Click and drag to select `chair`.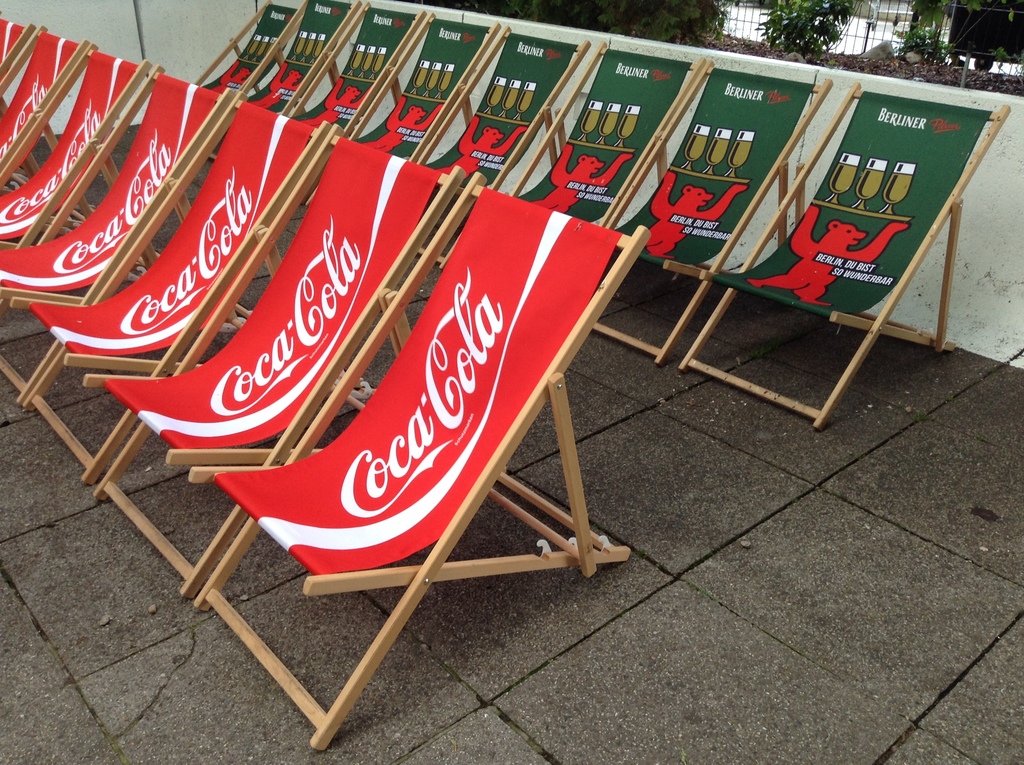
Selection: [14, 88, 328, 487].
